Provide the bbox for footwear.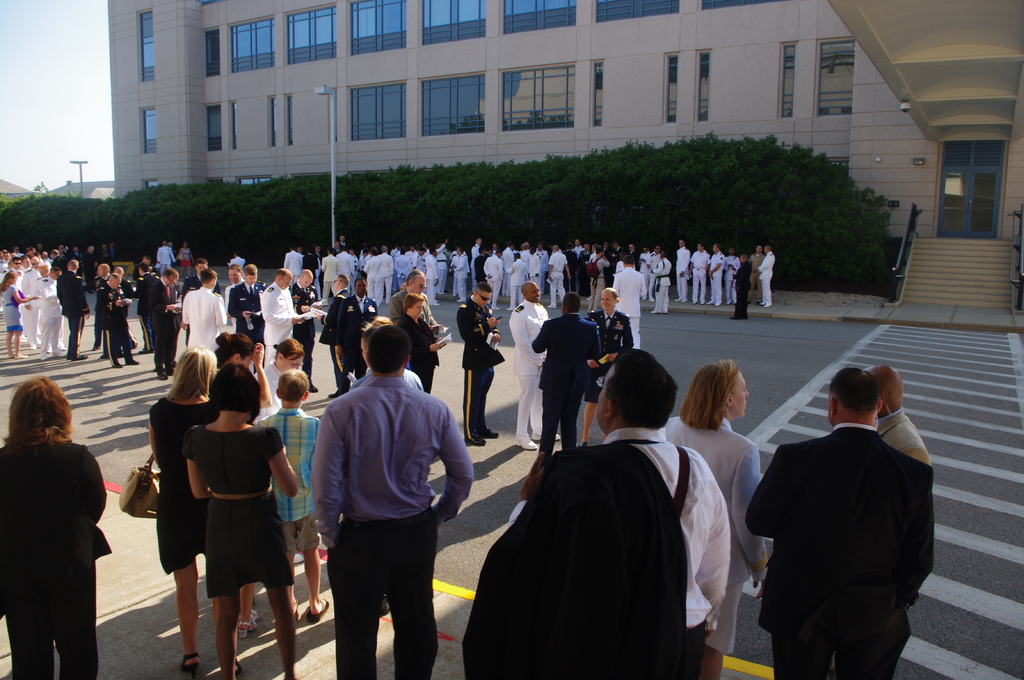
(left=291, top=605, right=303, bottom=627).
